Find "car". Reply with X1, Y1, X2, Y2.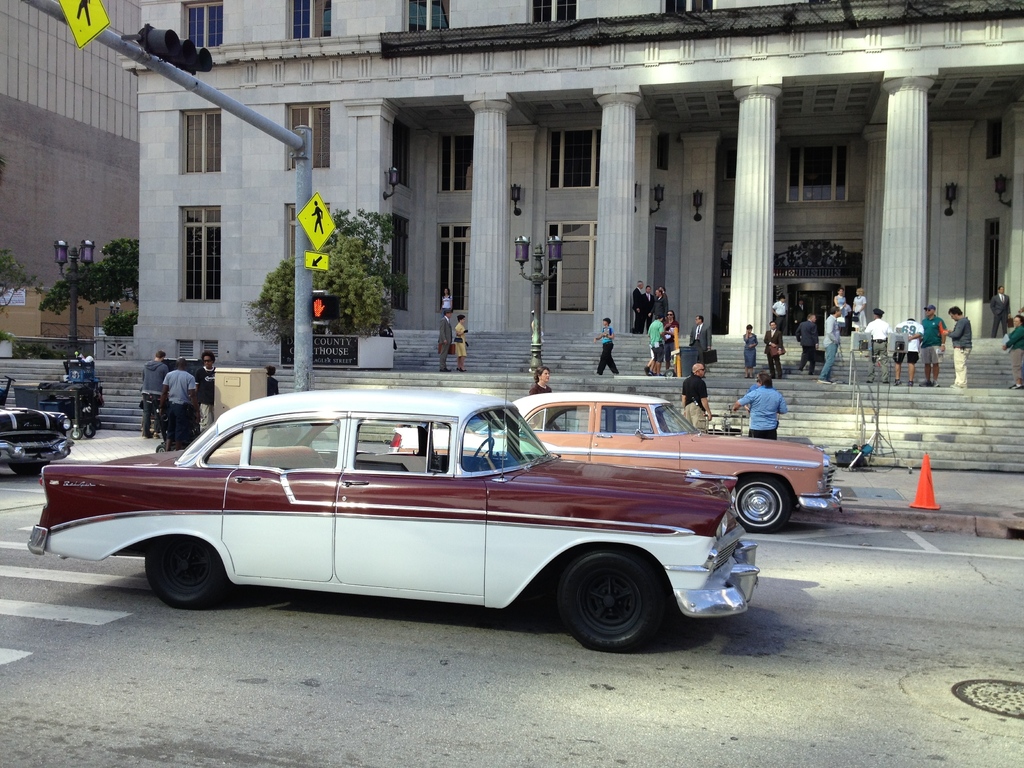
384, 390, 848, 531.
